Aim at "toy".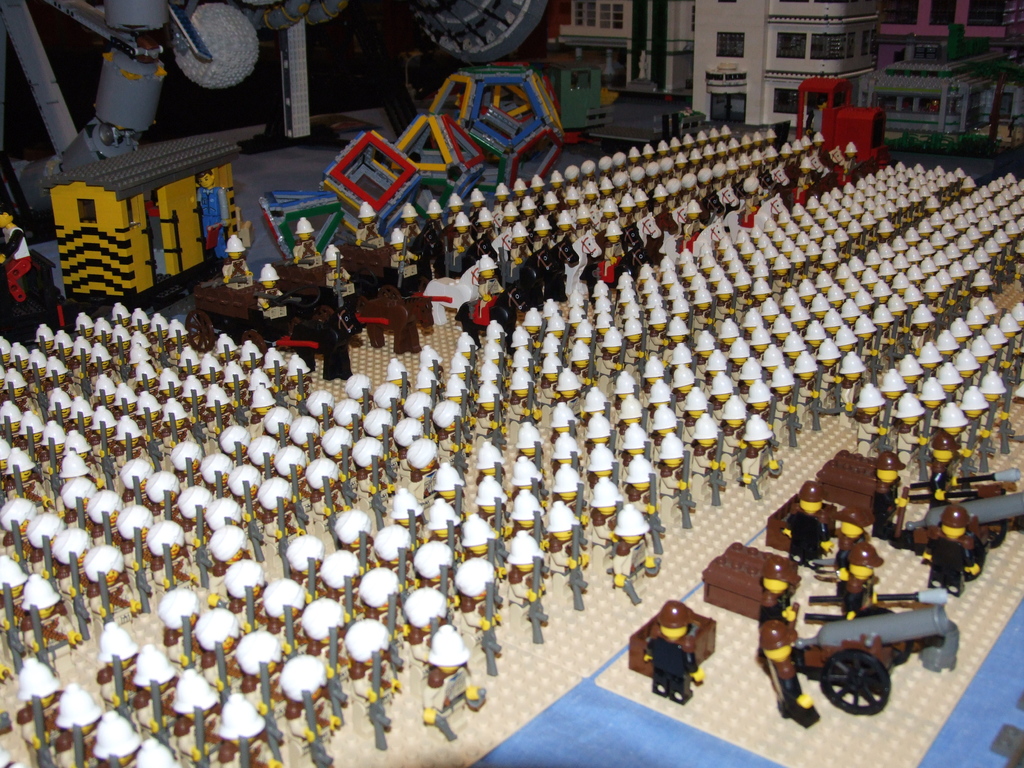
Aimed at left=755, top=618, right=824, bottom=730.
